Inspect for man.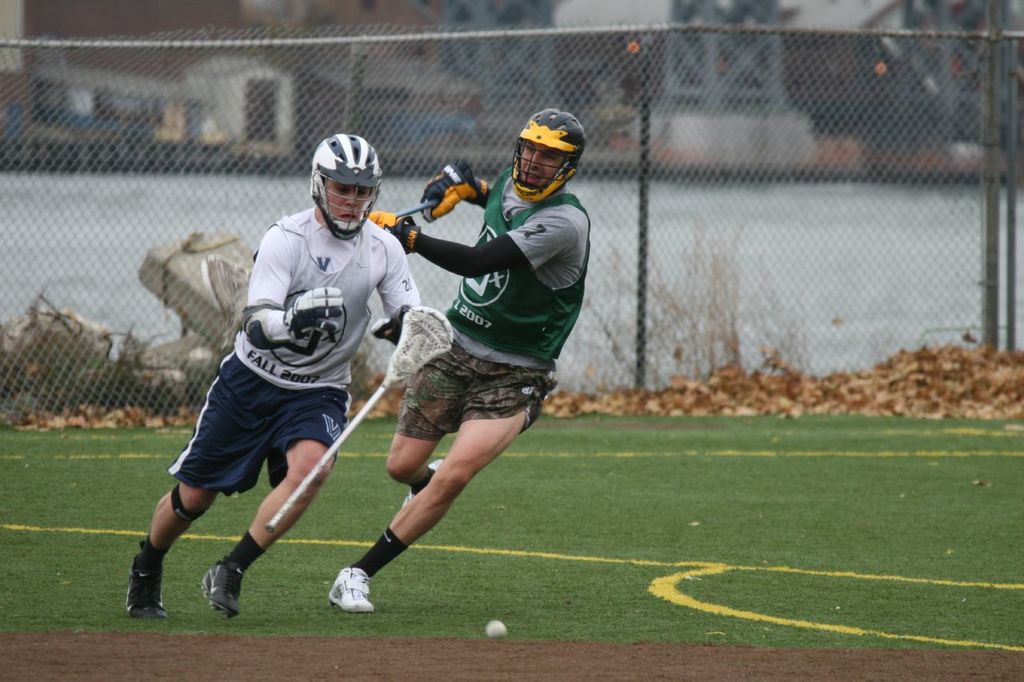
Inspection: region(344, 126, 593, 625).
